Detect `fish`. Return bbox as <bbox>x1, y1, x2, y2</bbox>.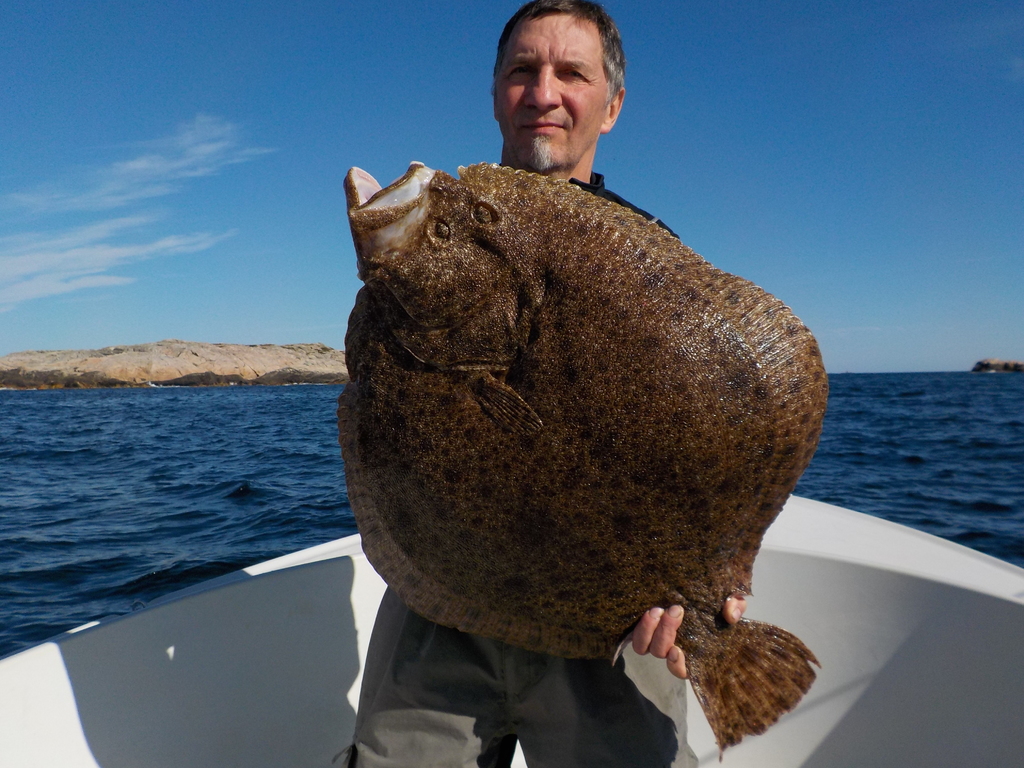
<bbox>341, 166, 830, 761</bbox>.
